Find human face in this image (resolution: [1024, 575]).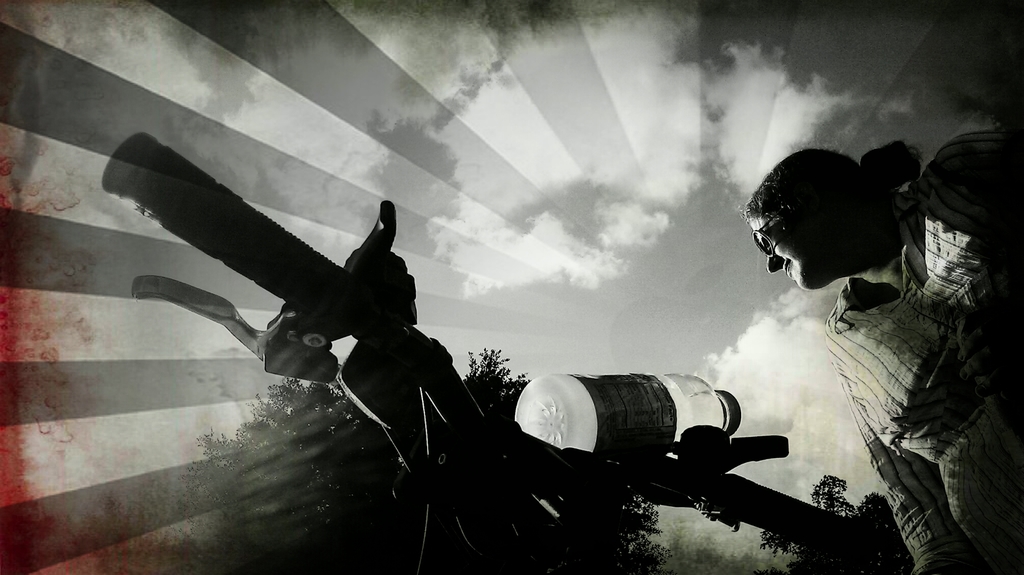
{"left": 748, "top": 218, "right": 819, "bottom": 289}.
